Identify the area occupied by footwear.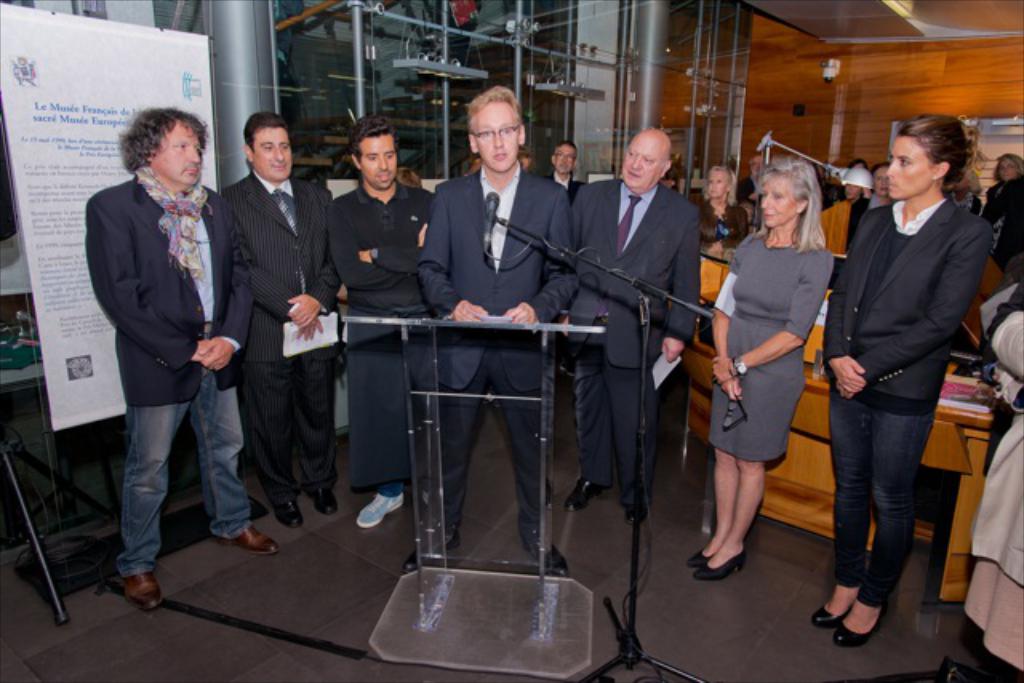
Area: x1=277, y1=499, x2=304, y2=523.
